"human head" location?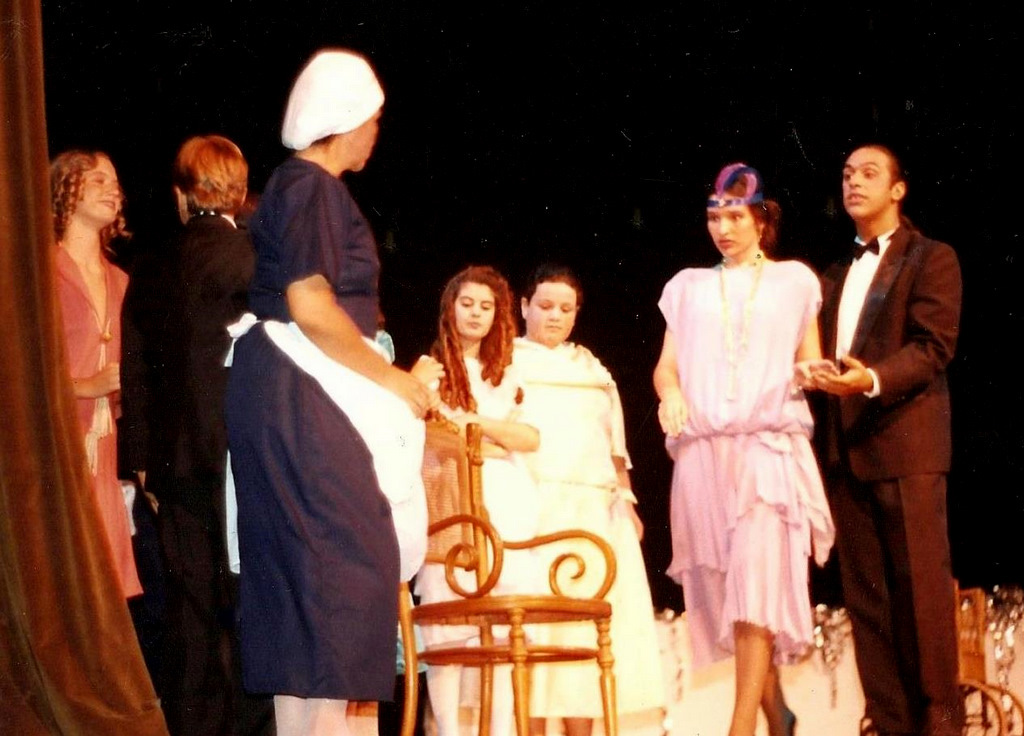
<region>433, 259, 510, 348</region>
